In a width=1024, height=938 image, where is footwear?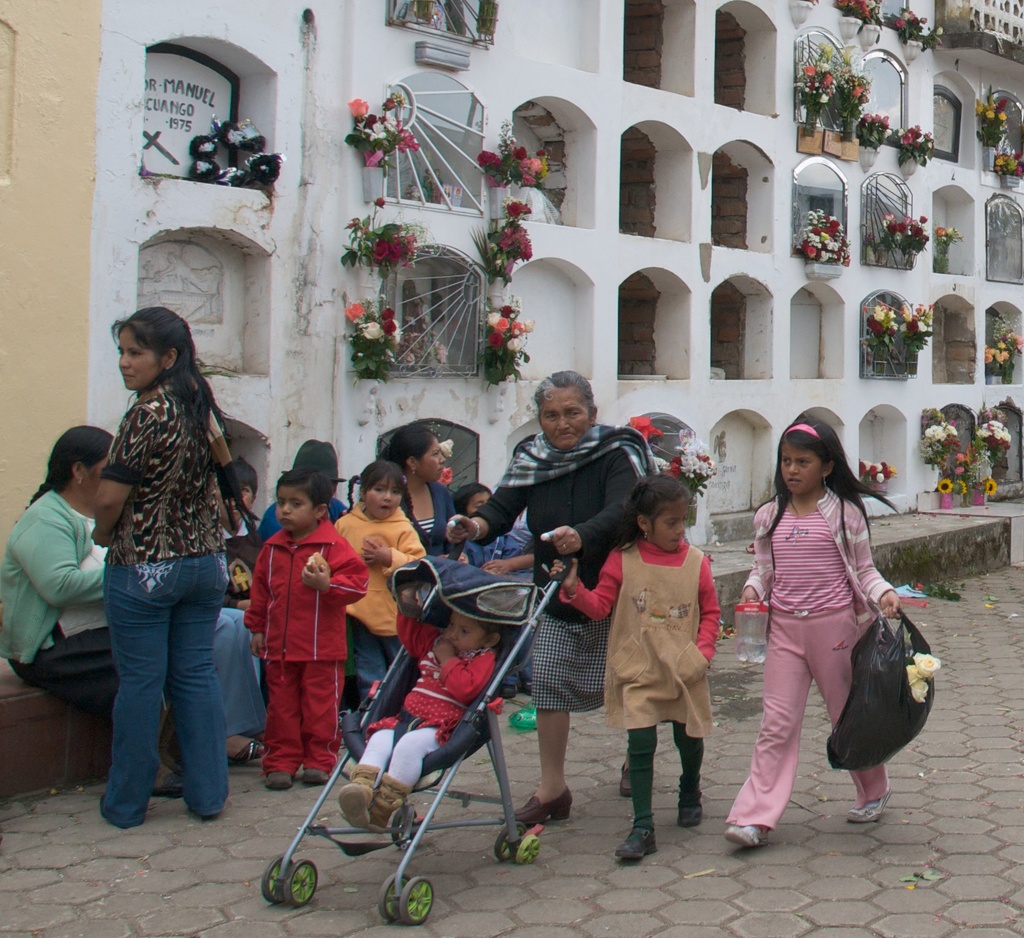
bbox=(845, 789, 892, 821).
